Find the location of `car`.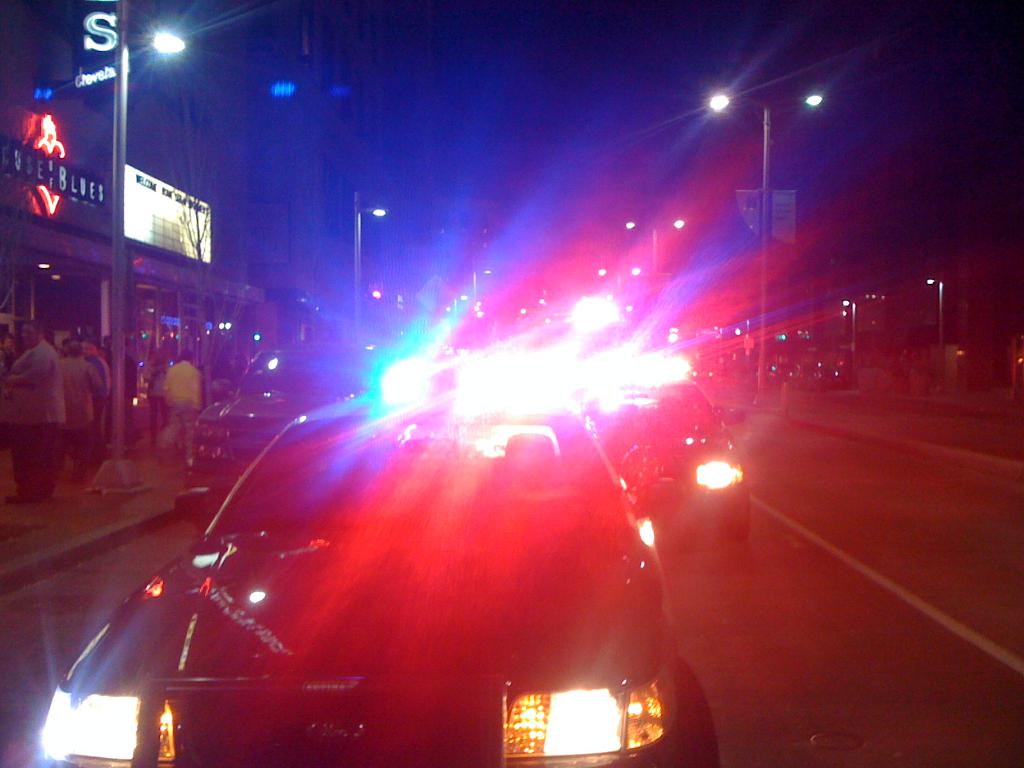
Location: 574:375:749:559.
